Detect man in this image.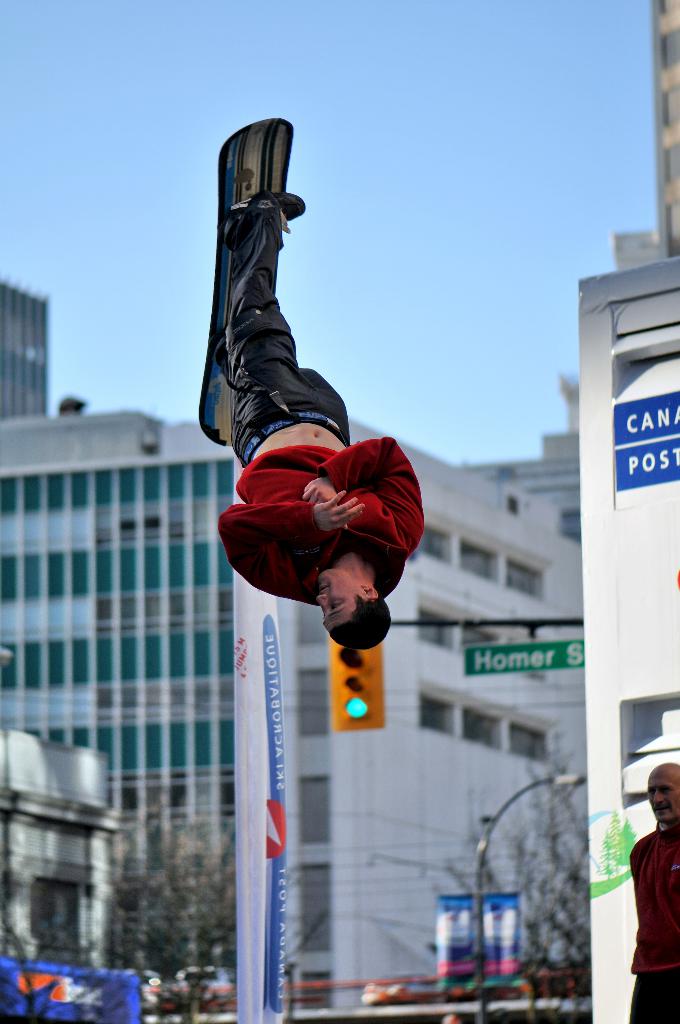
Detection: rect(184, 189, 425, 690).
